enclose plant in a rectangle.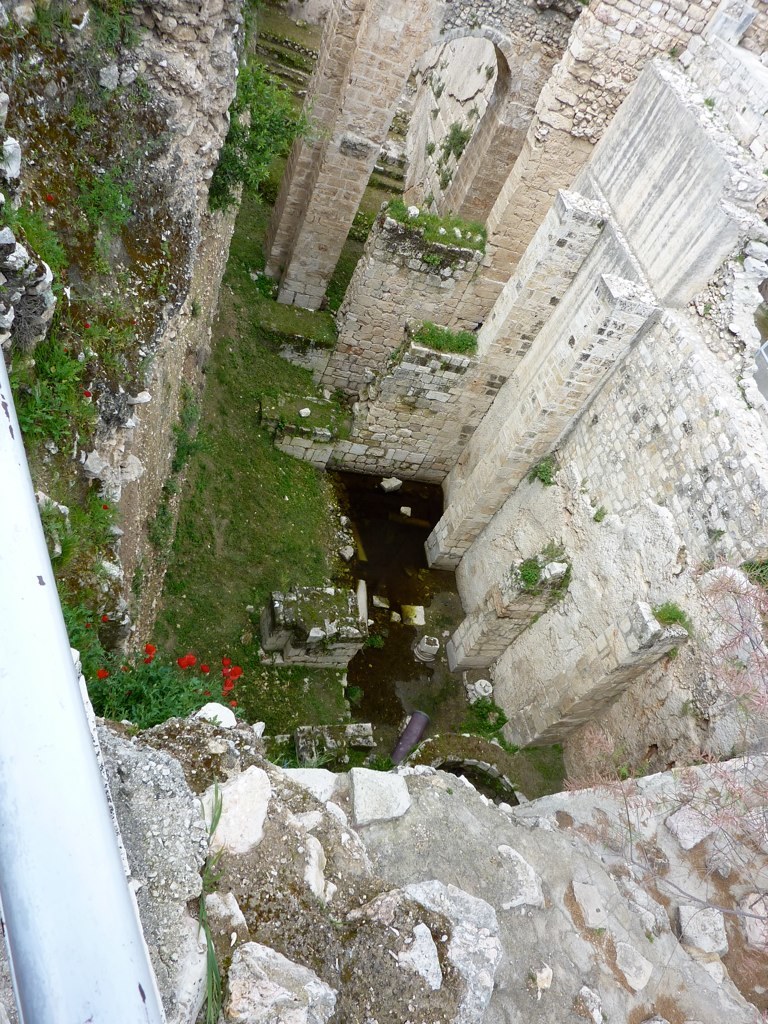
crop(206, 9, 310, 220).
